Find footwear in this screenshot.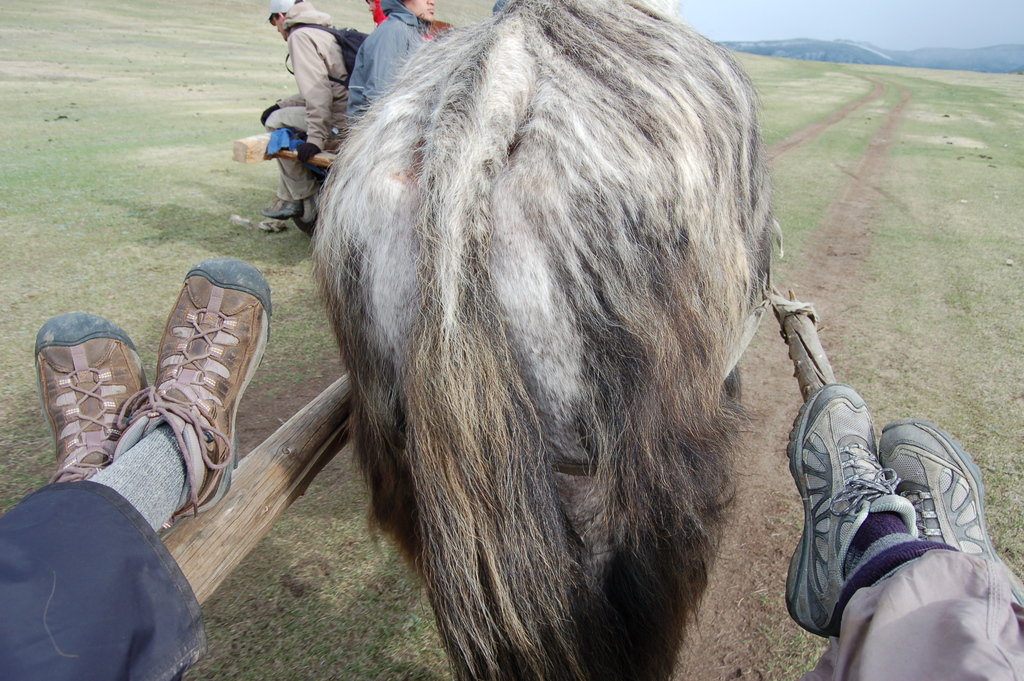
The bounding box for footwear is 24, 322, 137, 502.
